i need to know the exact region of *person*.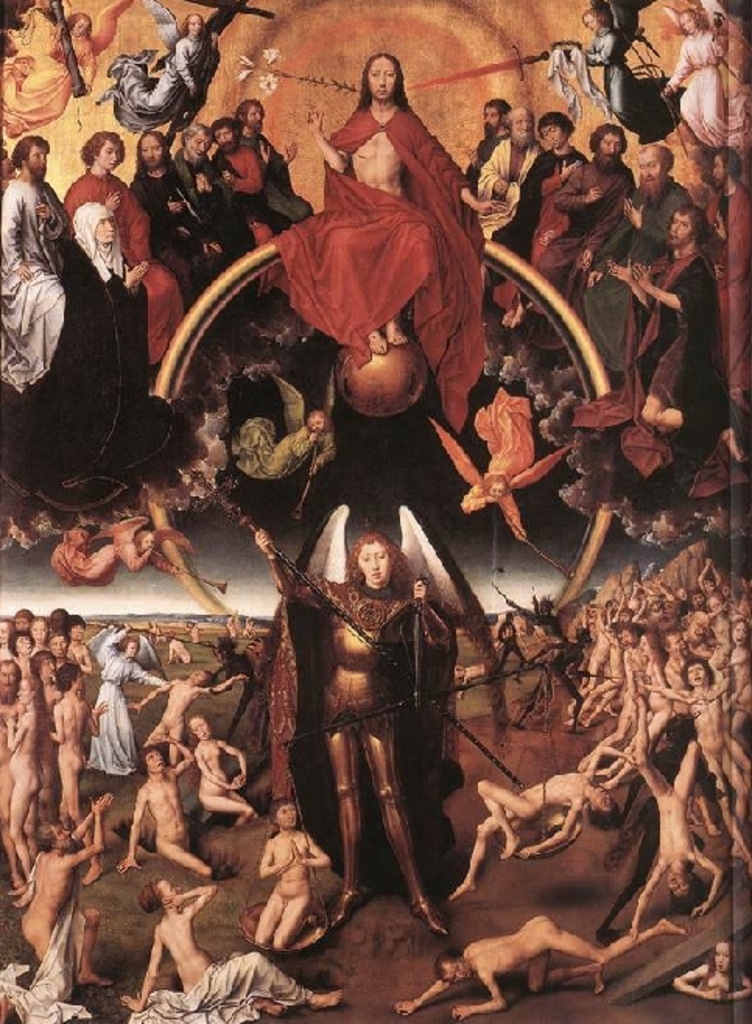
Region: bbox=(610, 157, 662, 258).
